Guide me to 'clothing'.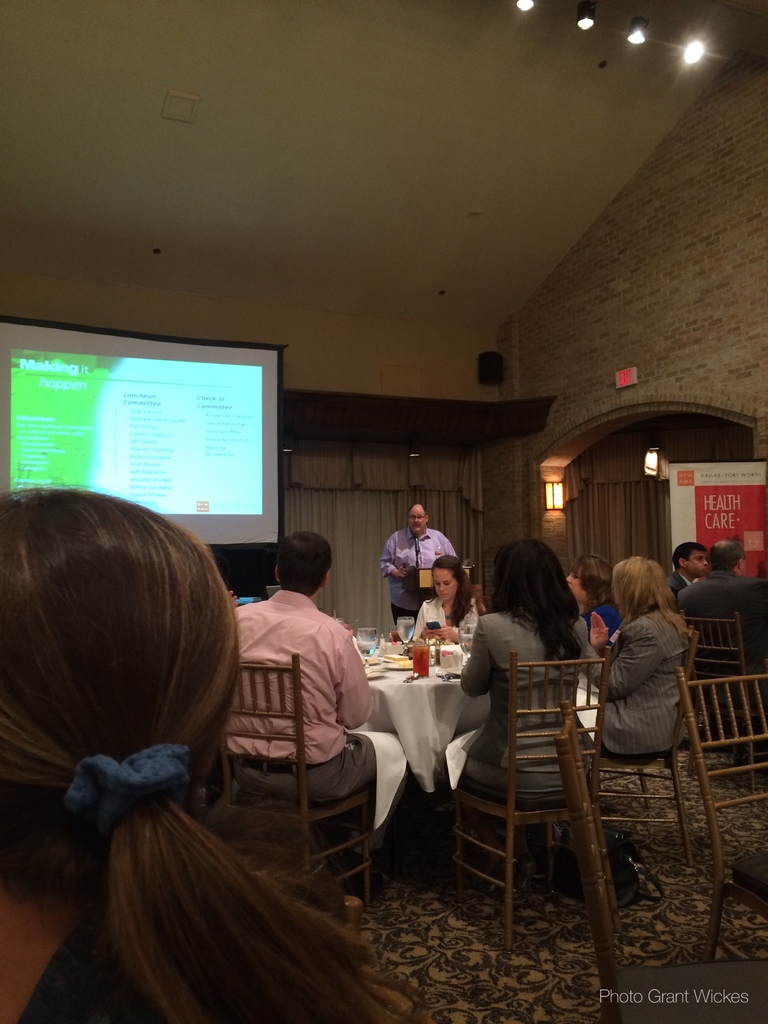
Guidance: [x1=452, y1=600, x2=596, y2=772].
